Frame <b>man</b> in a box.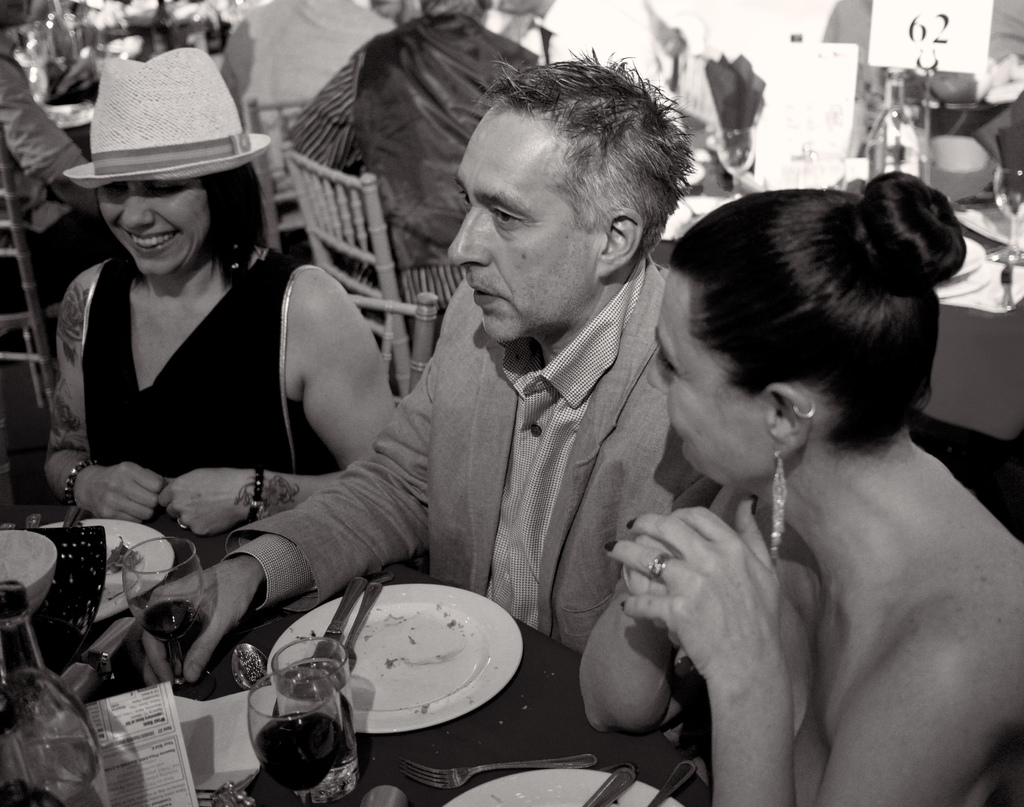
(left=0, top=4, right=100, bottom=275).
